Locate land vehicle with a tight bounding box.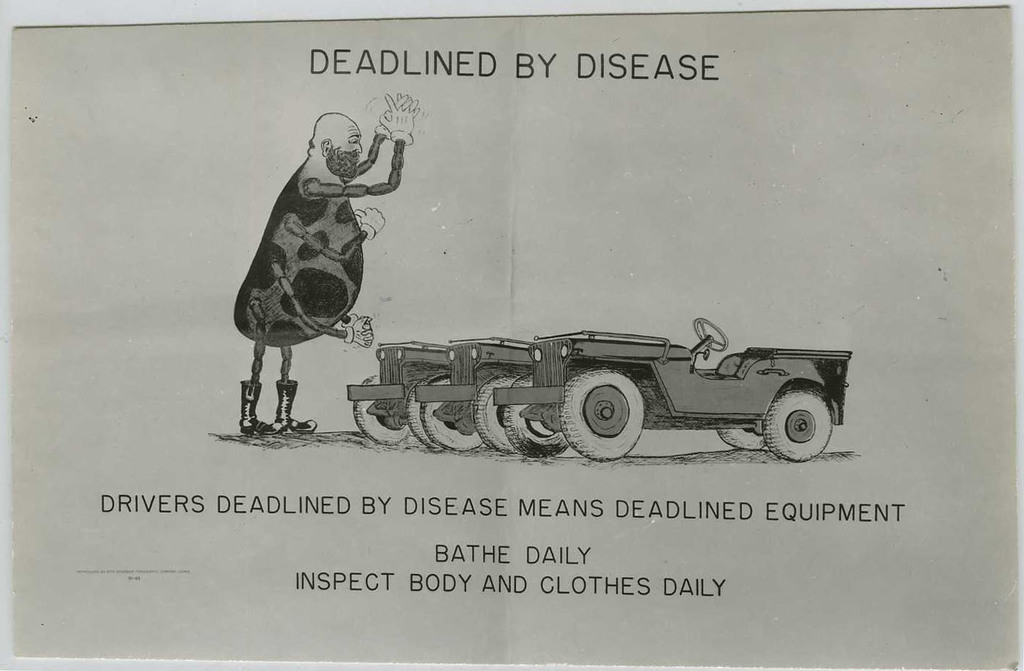
x1=329 y1=308 x2=876 y2=469.
